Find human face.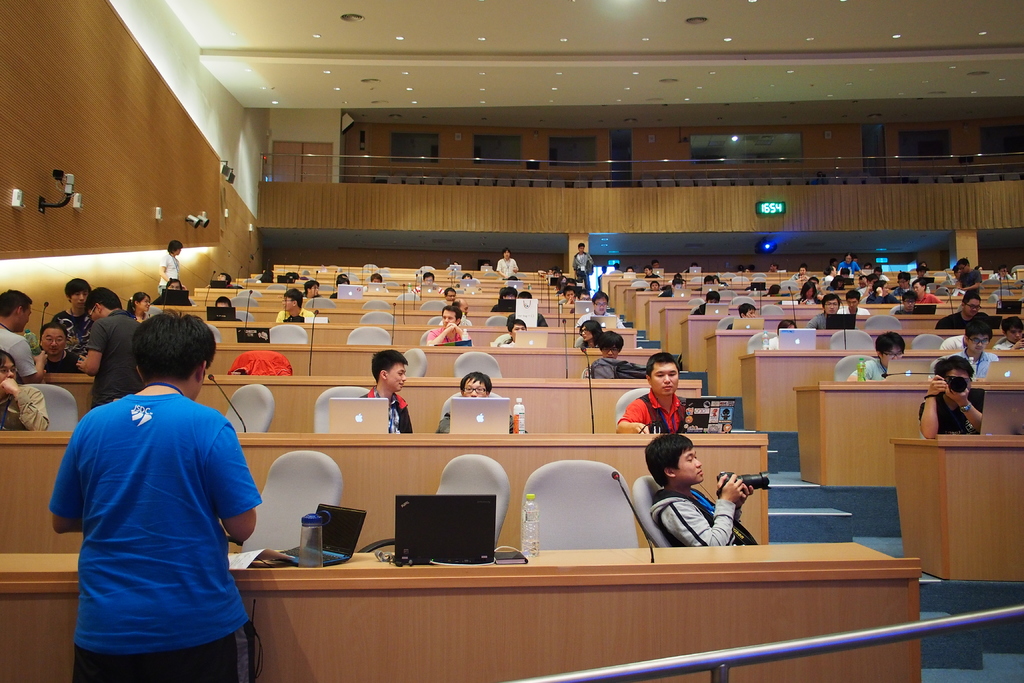
<bbox>650, 362, 680, 397</bbox>.
